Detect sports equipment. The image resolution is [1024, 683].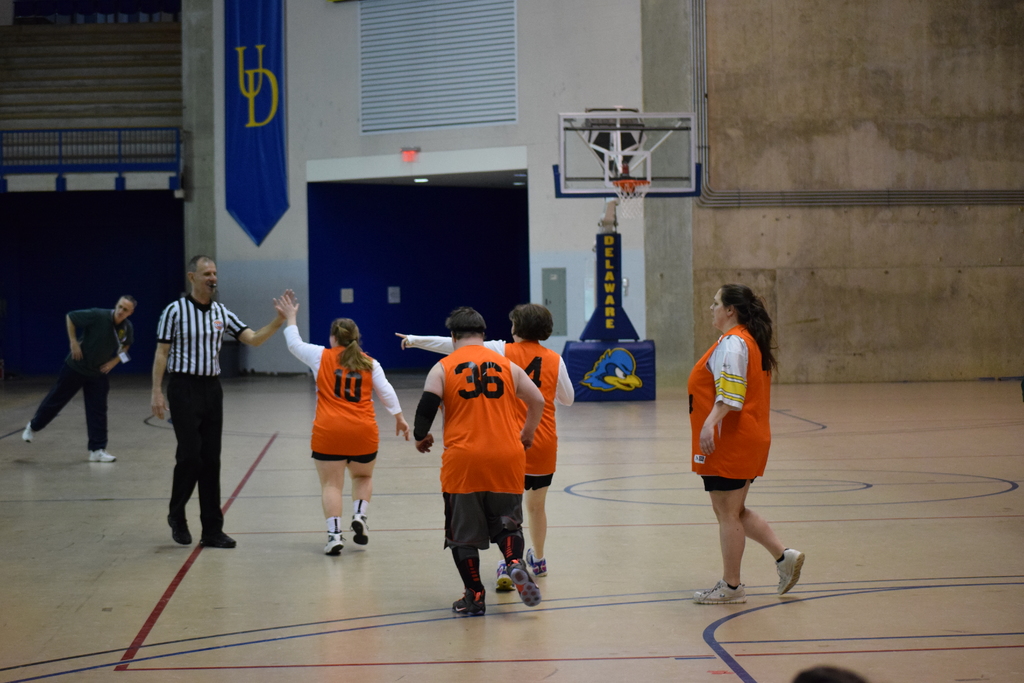
x1=88, y1=448, x2=118, y2=463.
